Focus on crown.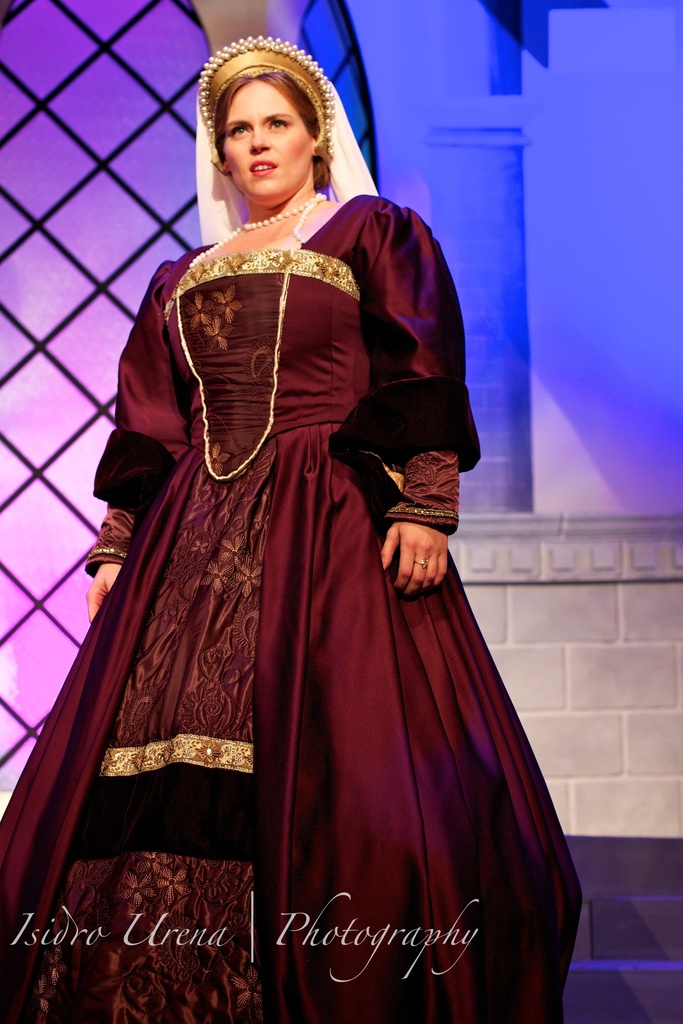
Focused at 200:33:334:153.
